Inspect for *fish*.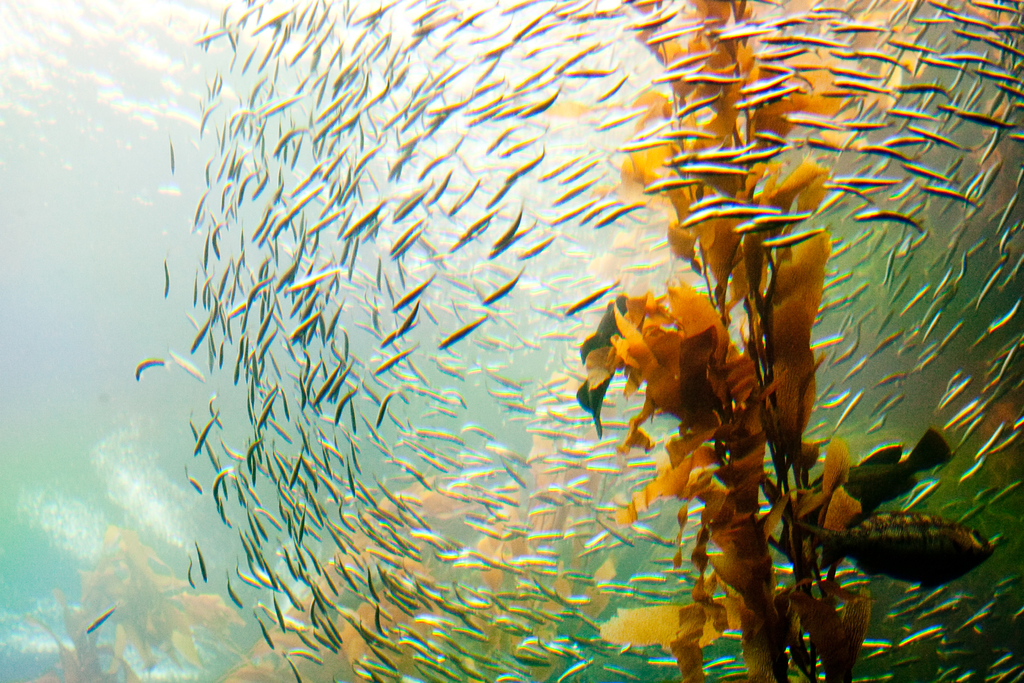
Inspection: l=80, t=606, r=120, b=638.
